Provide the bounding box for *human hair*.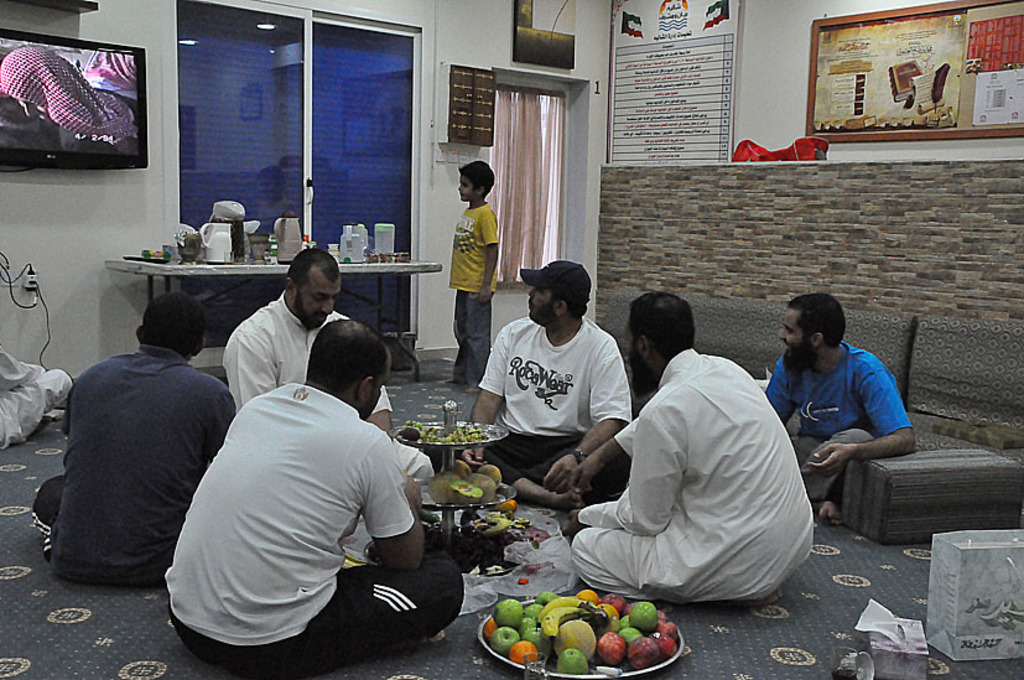
rect(629, 294, 696, 367).
